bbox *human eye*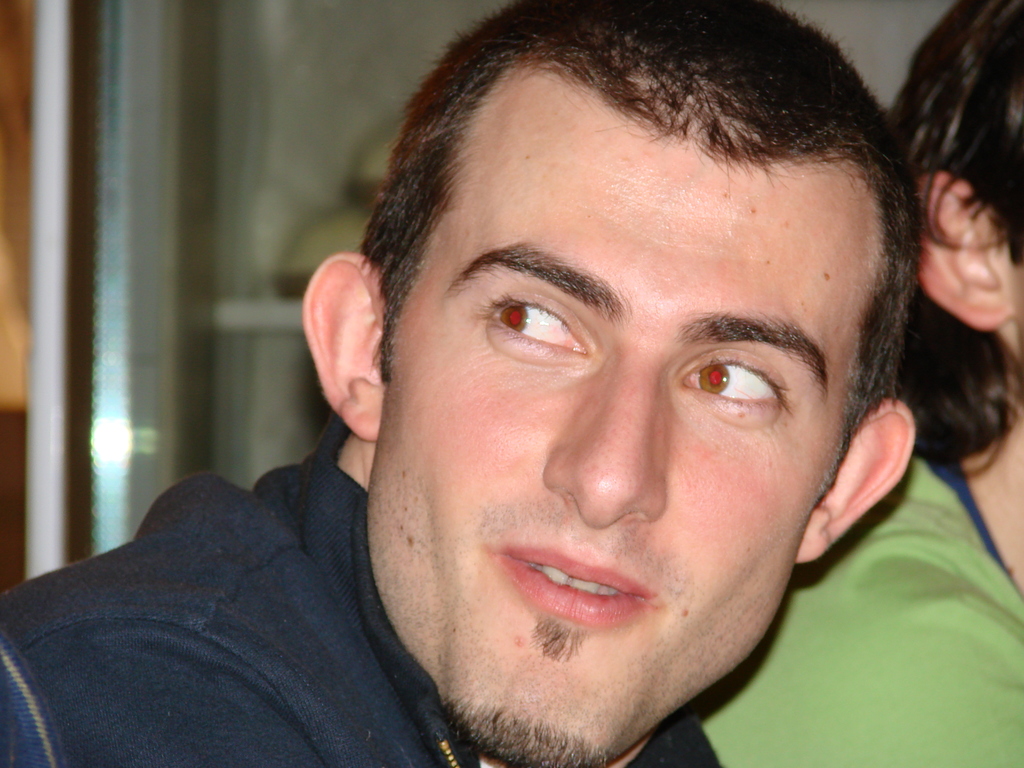
left=682, top=353, right=795, bottom=410
